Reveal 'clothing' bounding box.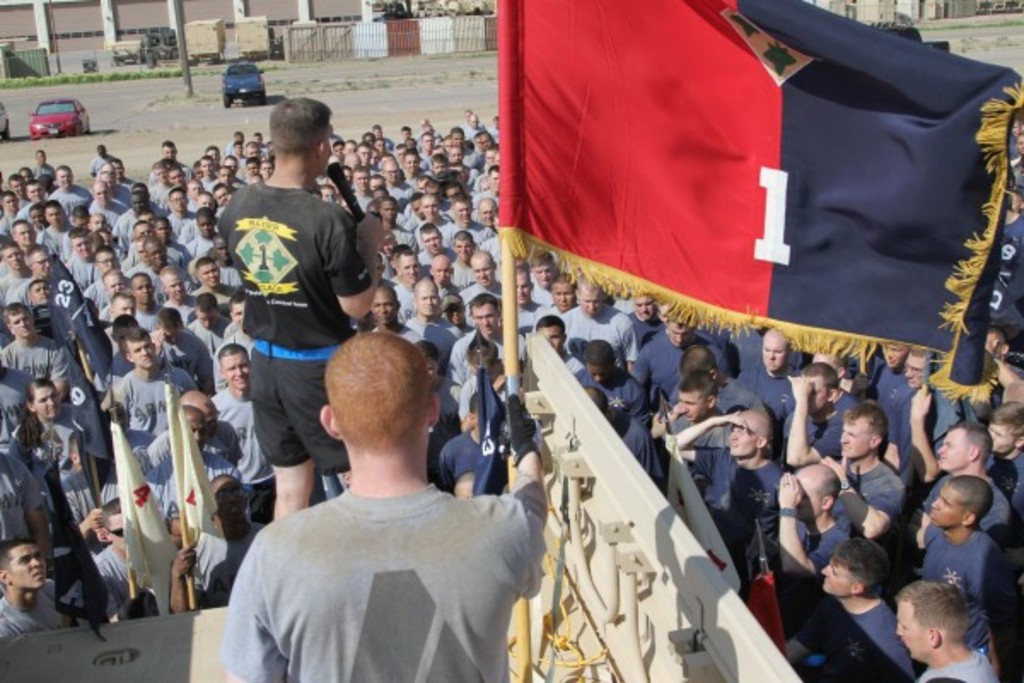
Revealed: locate(870, 364, 913, 461).
